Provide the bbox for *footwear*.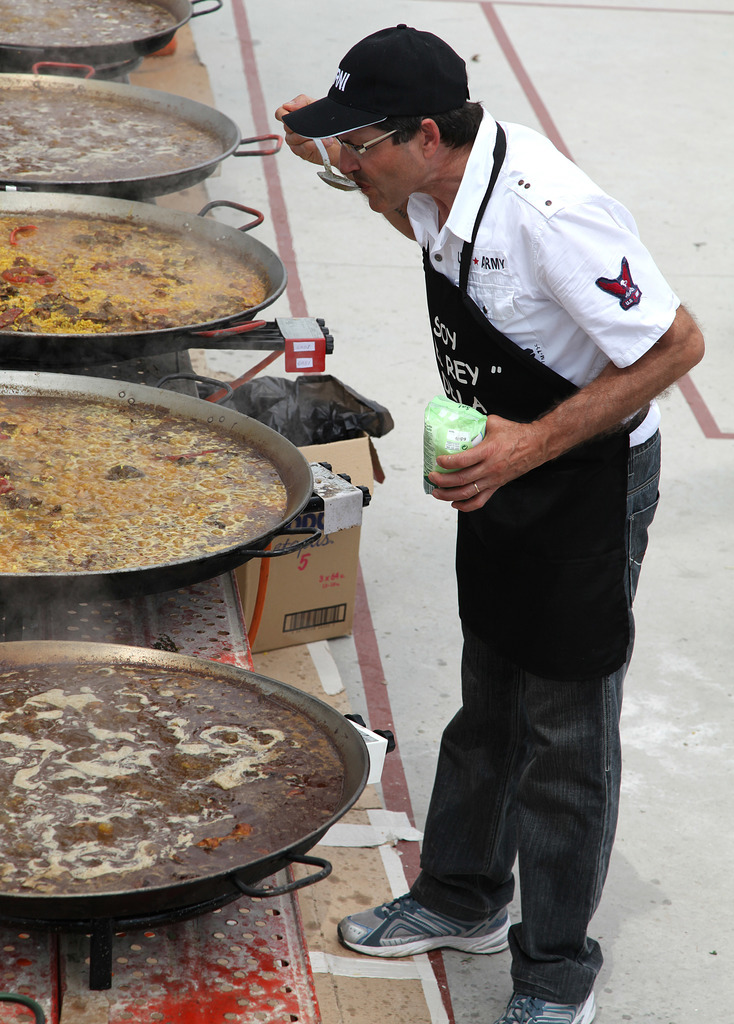
<region>491, 986, 599, 1023</region>.
